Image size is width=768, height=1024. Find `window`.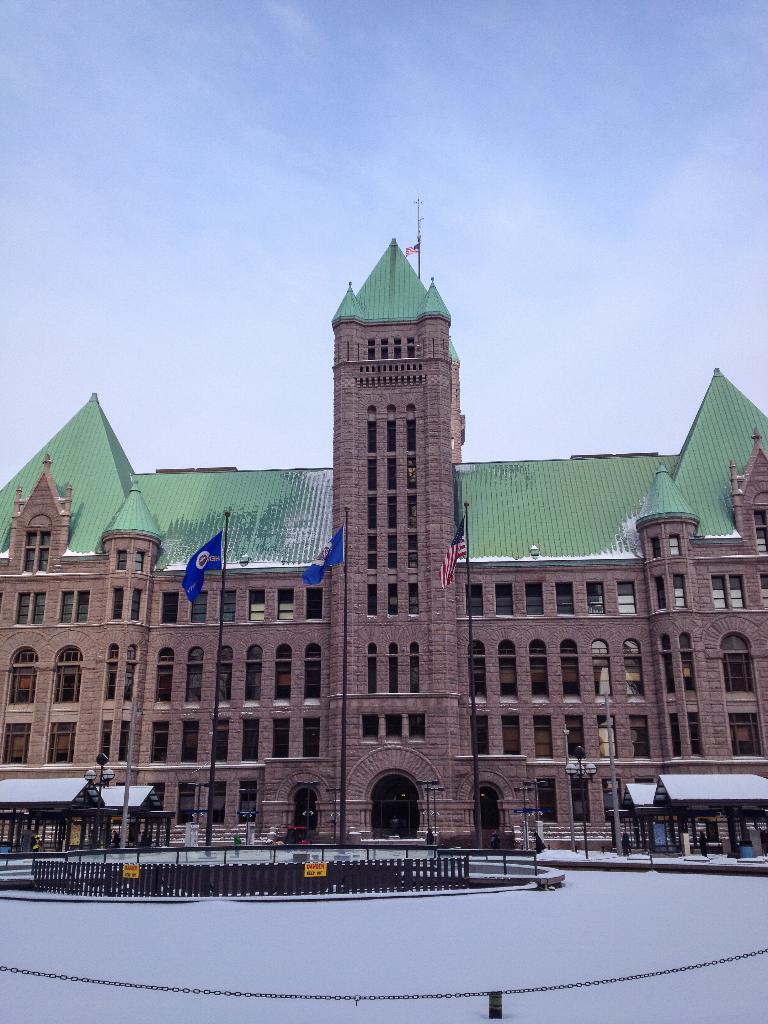
pyautogui.locateOnScreen(236, 780, 254, 826).
